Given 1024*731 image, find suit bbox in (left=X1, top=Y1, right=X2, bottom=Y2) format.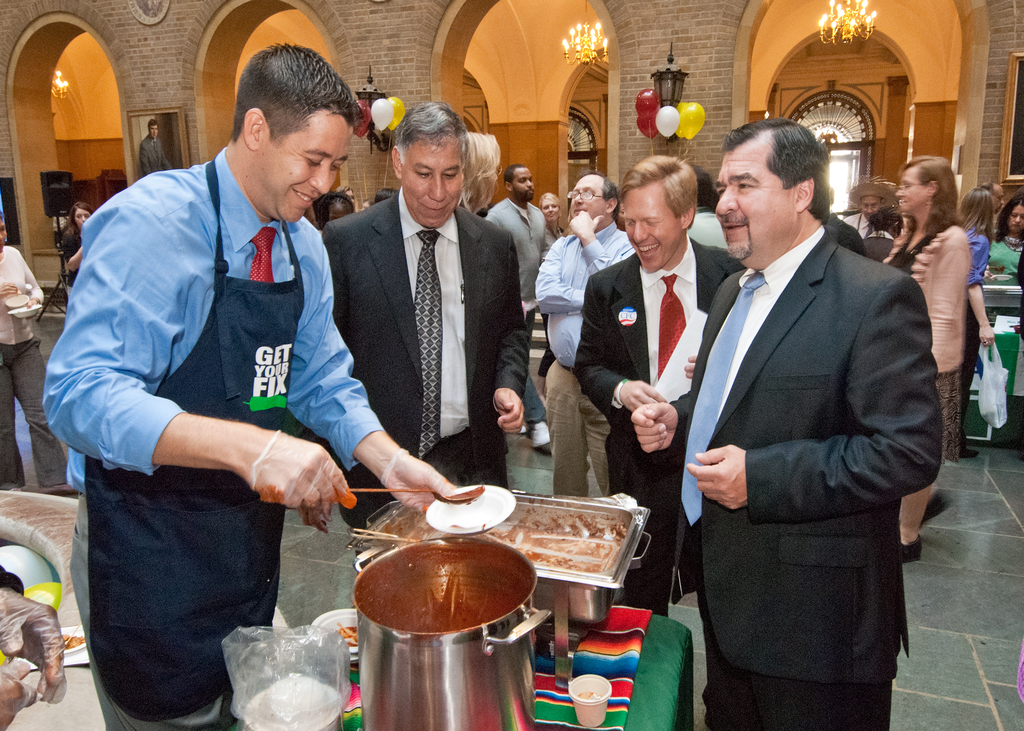
(left=572, top=238, right=752, bottom=729).
